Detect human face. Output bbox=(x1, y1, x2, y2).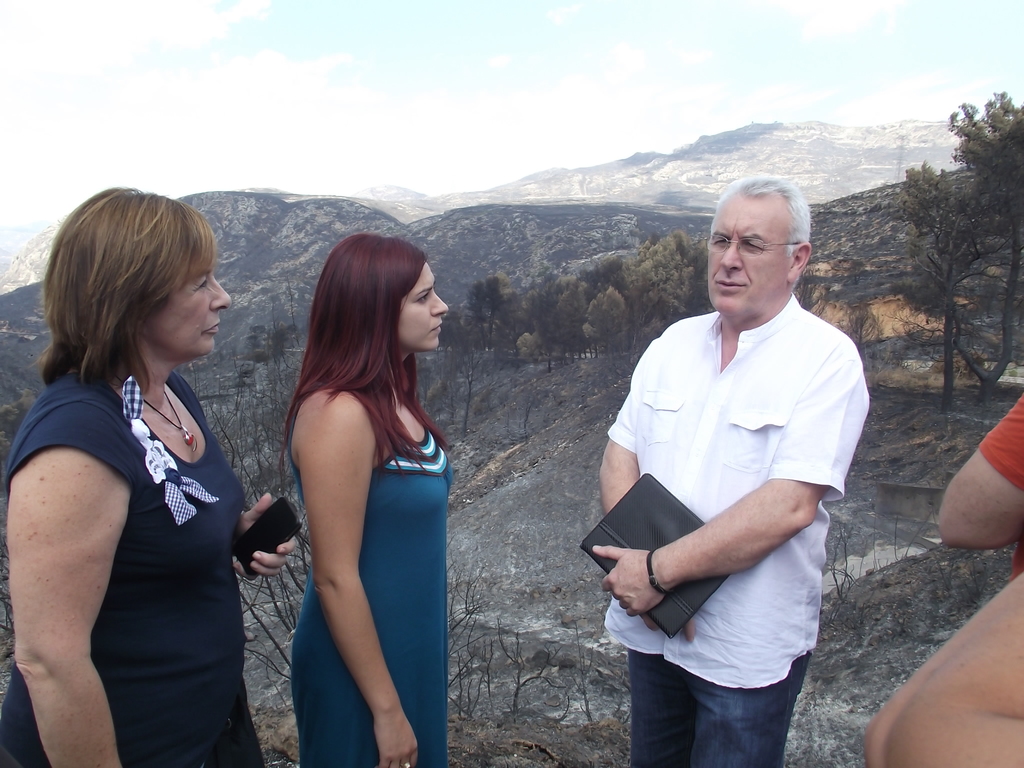
bbox=(708, 199, 792, 318).
